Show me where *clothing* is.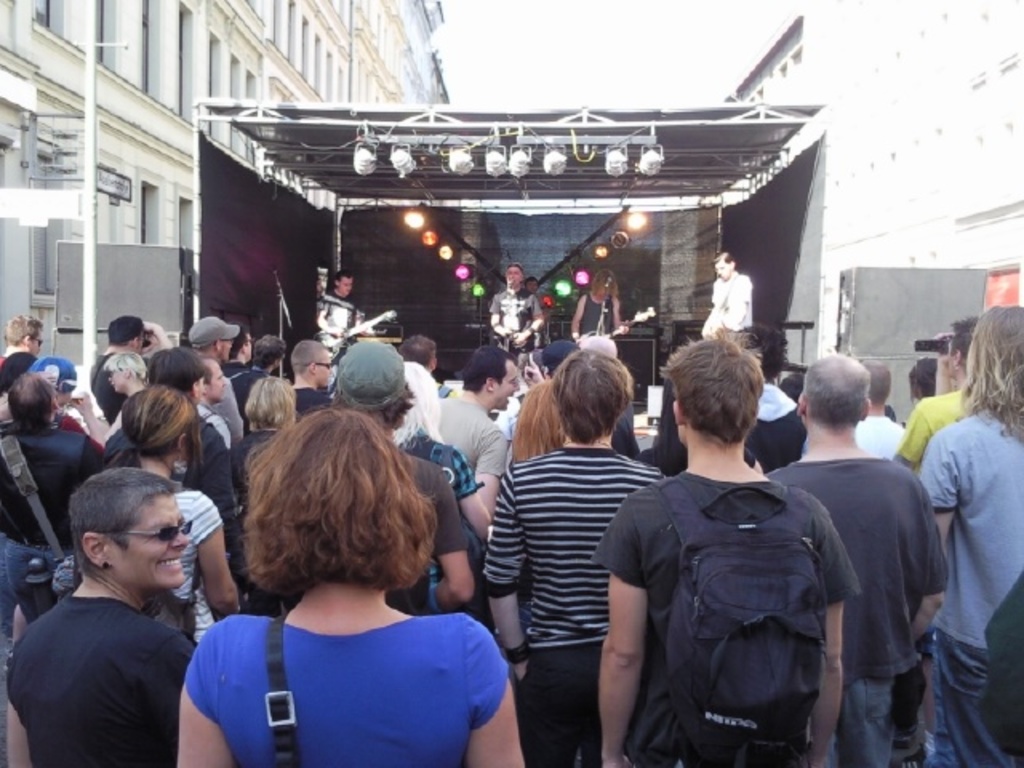
*clothing* is at {"x1": 483, "y1": 286, "x2": 546, "y2": 368}.
